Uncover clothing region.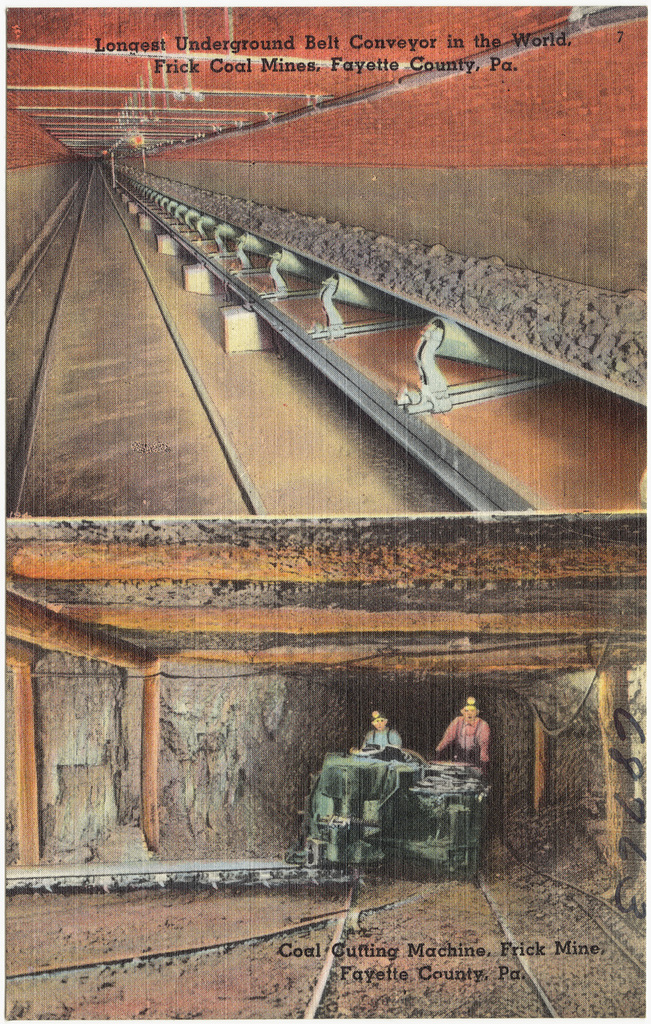
Uncovered: bbox=(358, 724, 404, 750).
